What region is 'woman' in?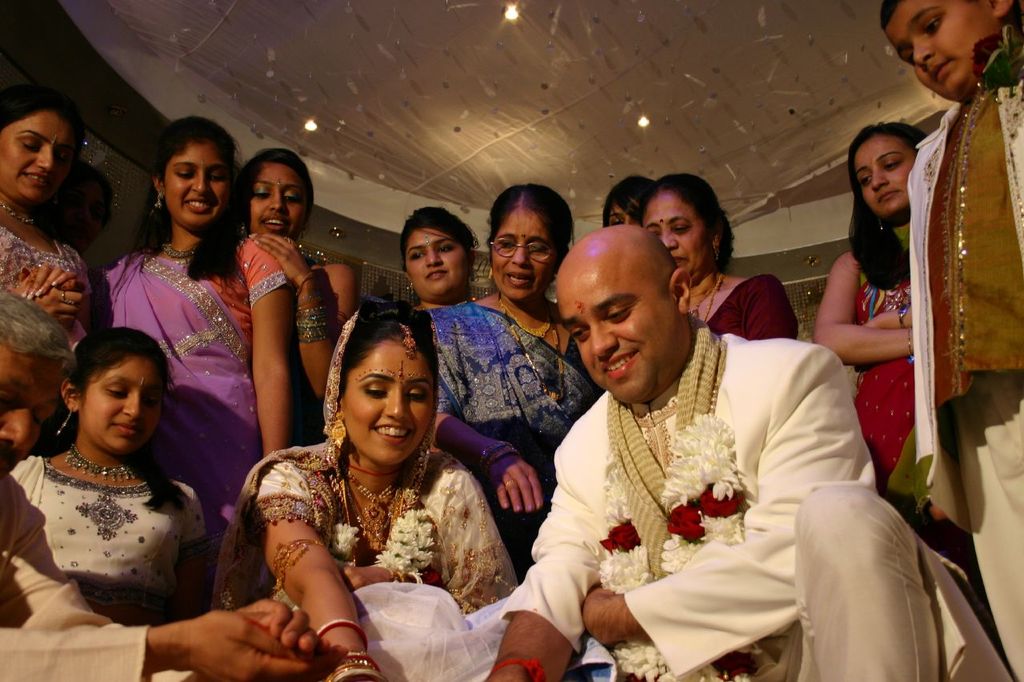
[left=605, top=171, right=656, bottom=230].
